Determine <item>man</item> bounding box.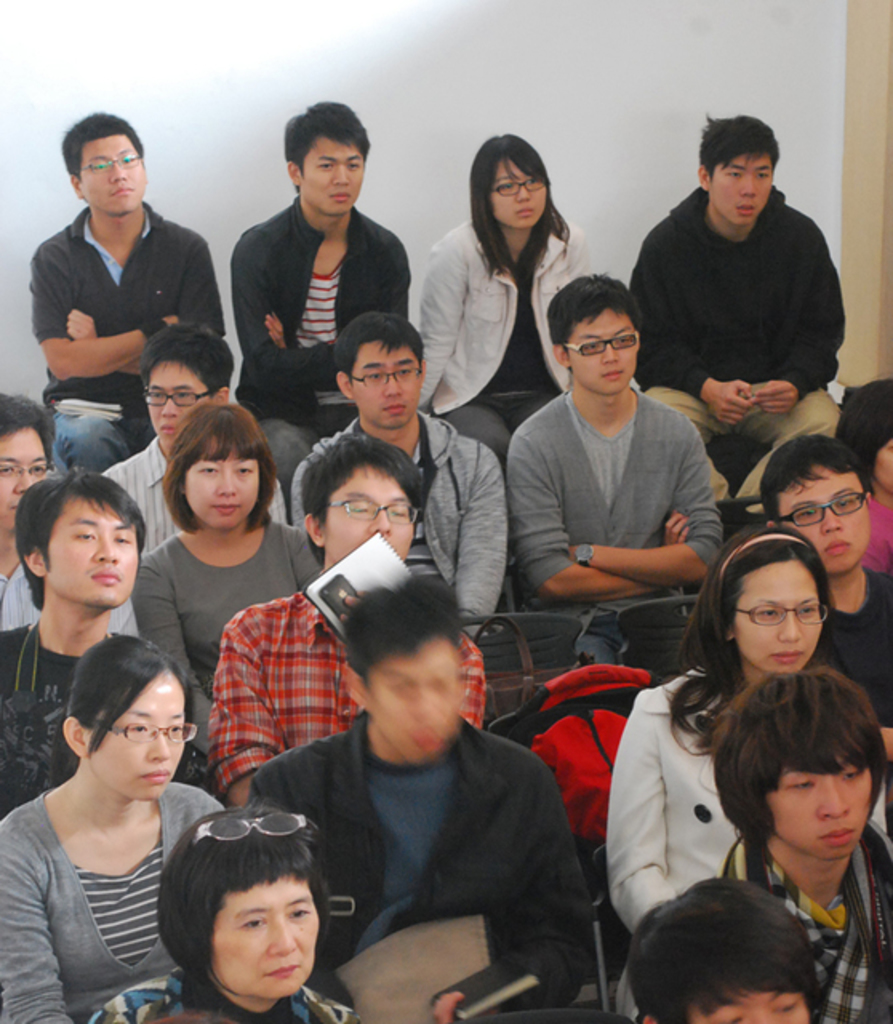
Determined: [719,675,891,1022].
